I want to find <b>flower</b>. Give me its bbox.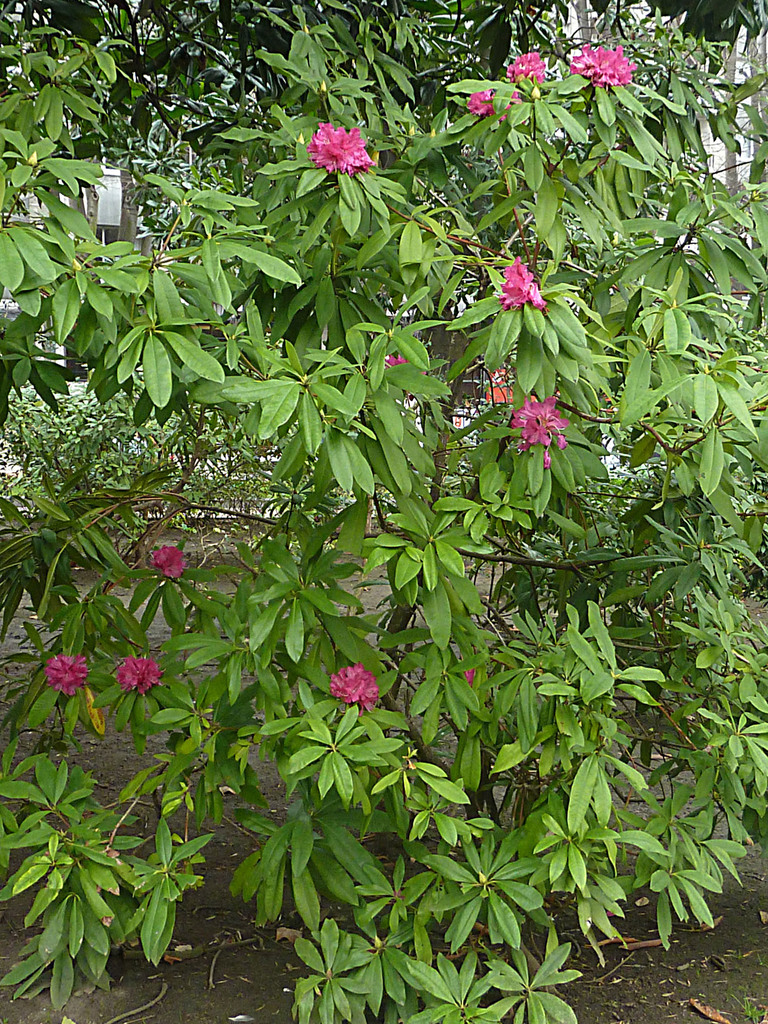
<box>332,662,376,705</box>.
